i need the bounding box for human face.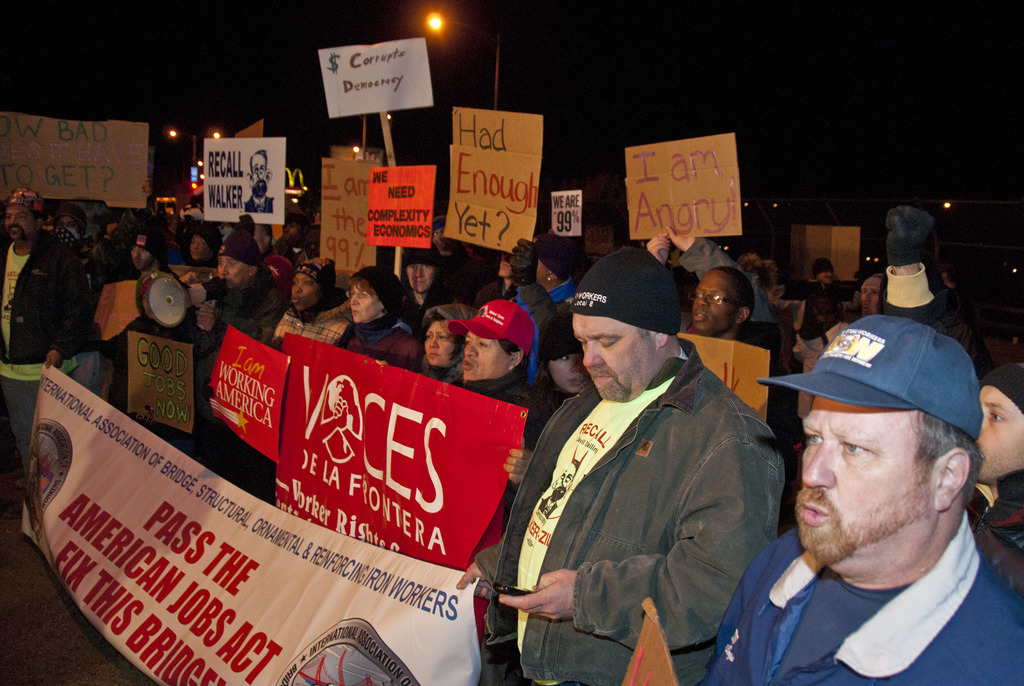
Here it is: select_region(689, 269, 746, 340).
